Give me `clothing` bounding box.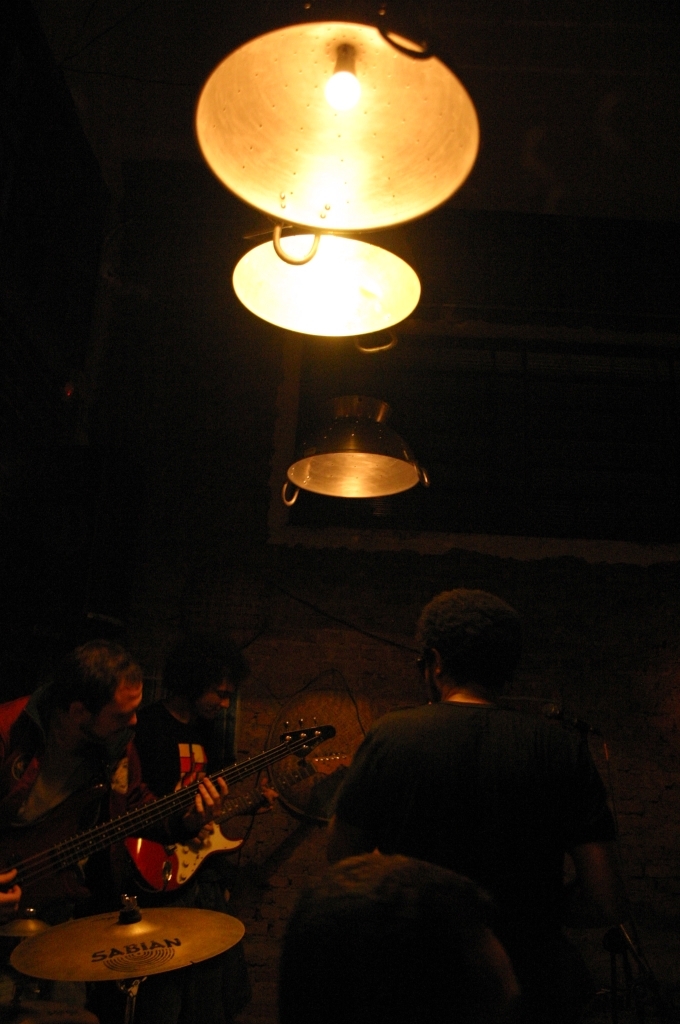
<box>125,696,233,803</box>.
